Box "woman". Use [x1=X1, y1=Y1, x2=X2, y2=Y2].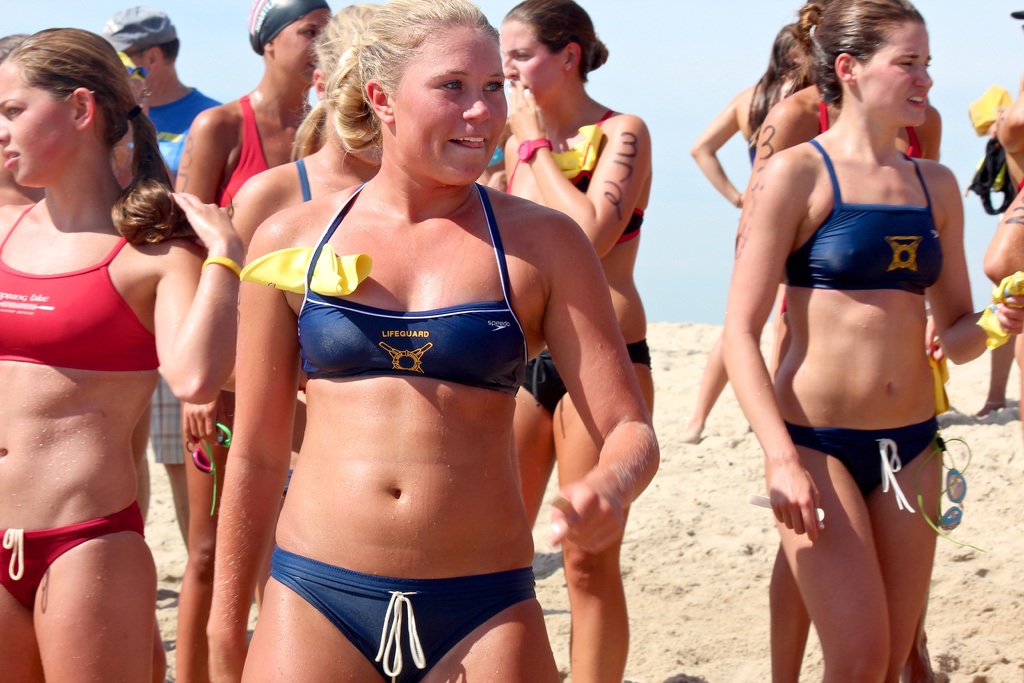
[x1=681, y1=12, x2=810, y2=442].
